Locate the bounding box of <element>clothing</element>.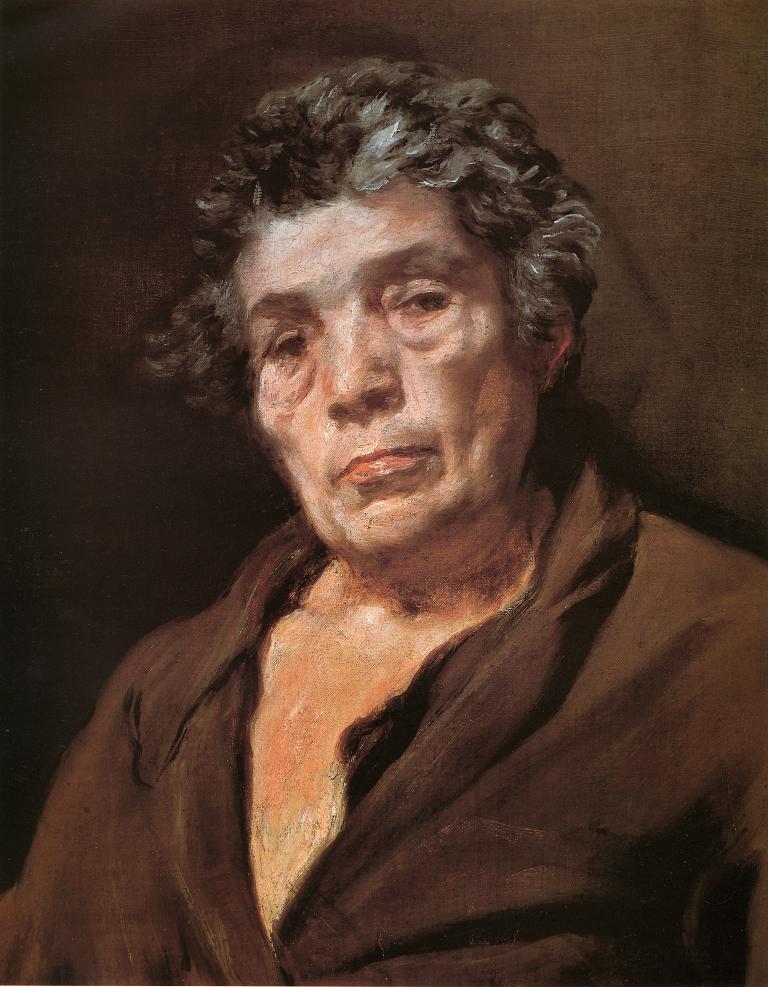
Bounding box: [44, 181, 734, 970].
